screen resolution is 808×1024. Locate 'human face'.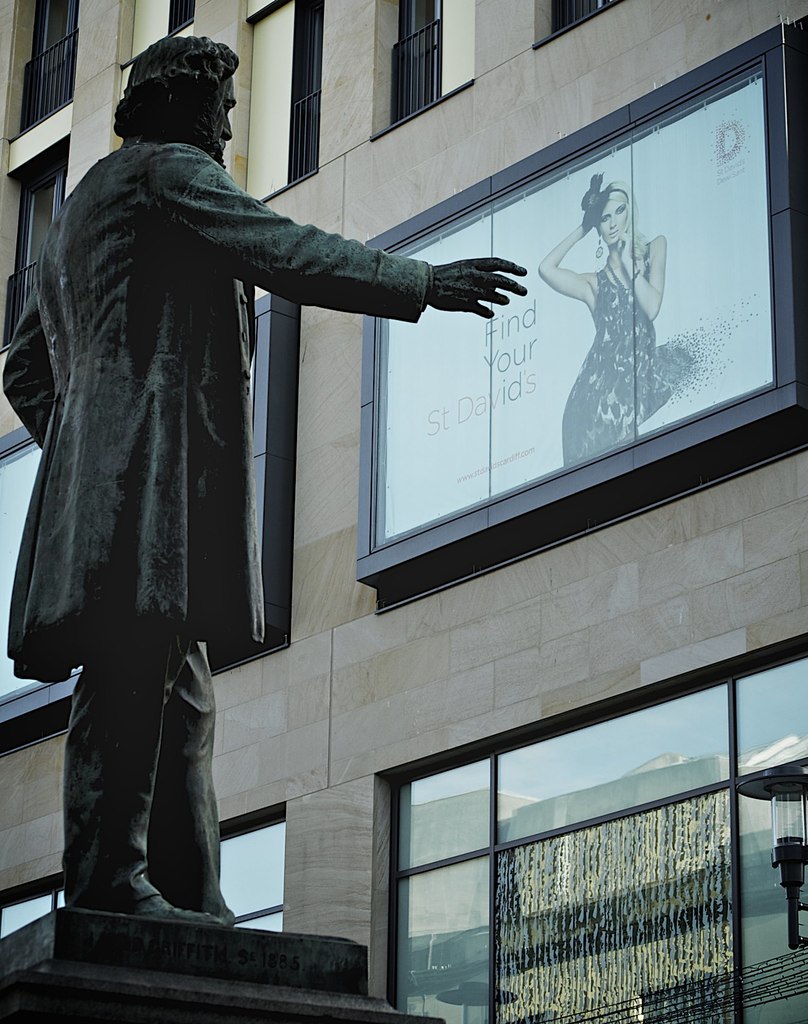
l=598, t=197, r=628, b=246.
